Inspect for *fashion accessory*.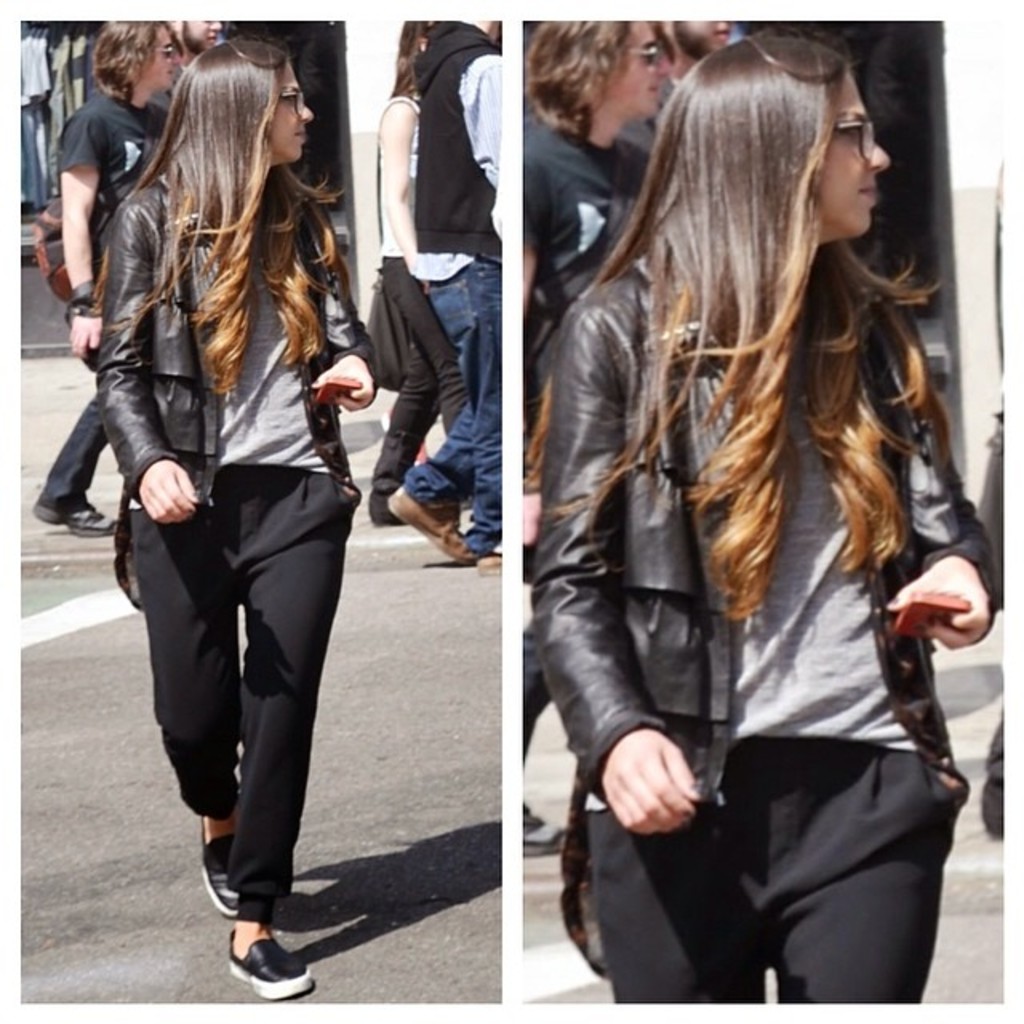
Inspection: Rect(229, 928, 317, 1000).
